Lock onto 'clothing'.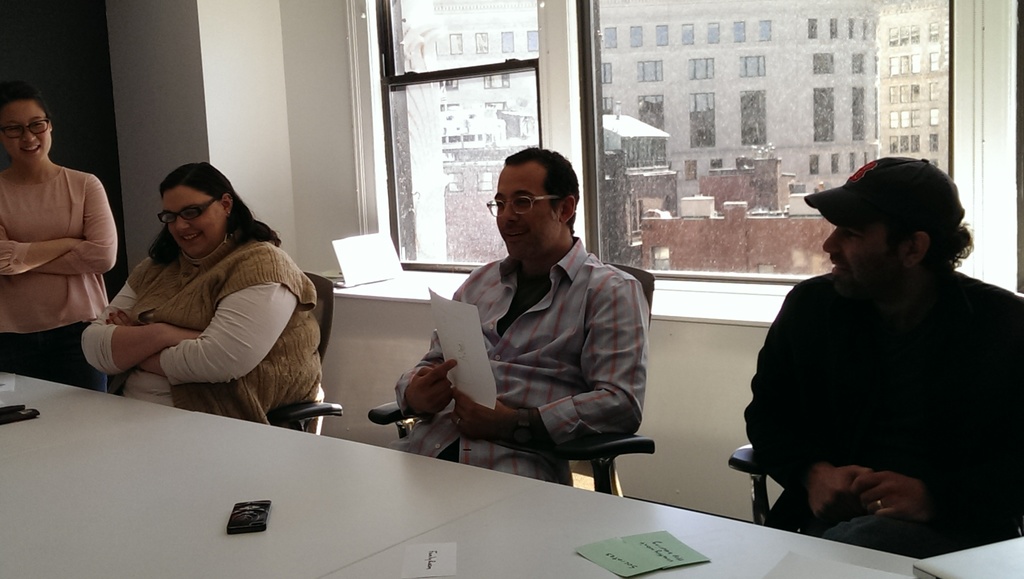
Locked: locate(733, 232, 1014, 554).
